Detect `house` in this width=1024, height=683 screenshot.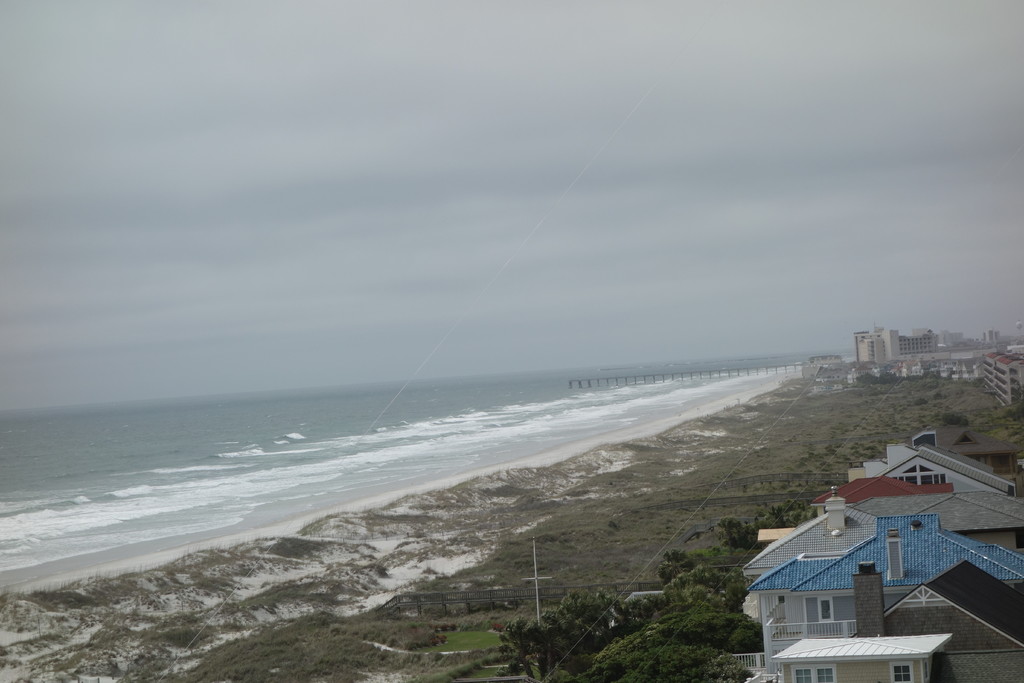
Detection: pyautogui.locateOnScreen(861, 440, 1020, 499).
